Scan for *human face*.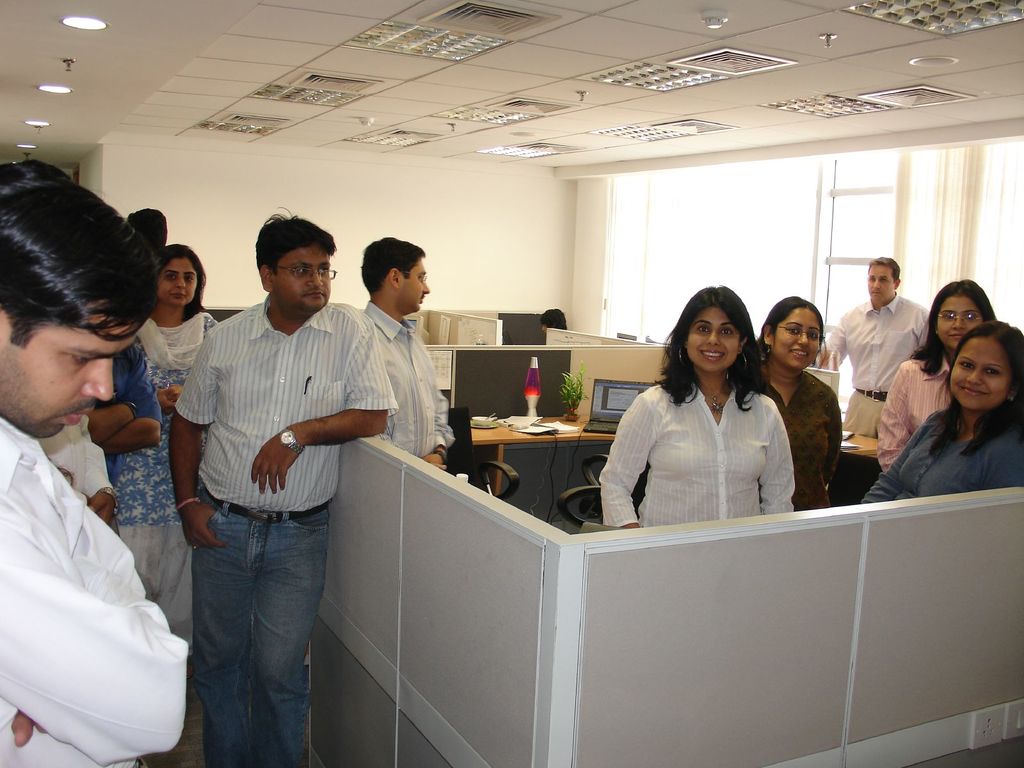
Scan result: bbox=[272, 246, 334, 314].
